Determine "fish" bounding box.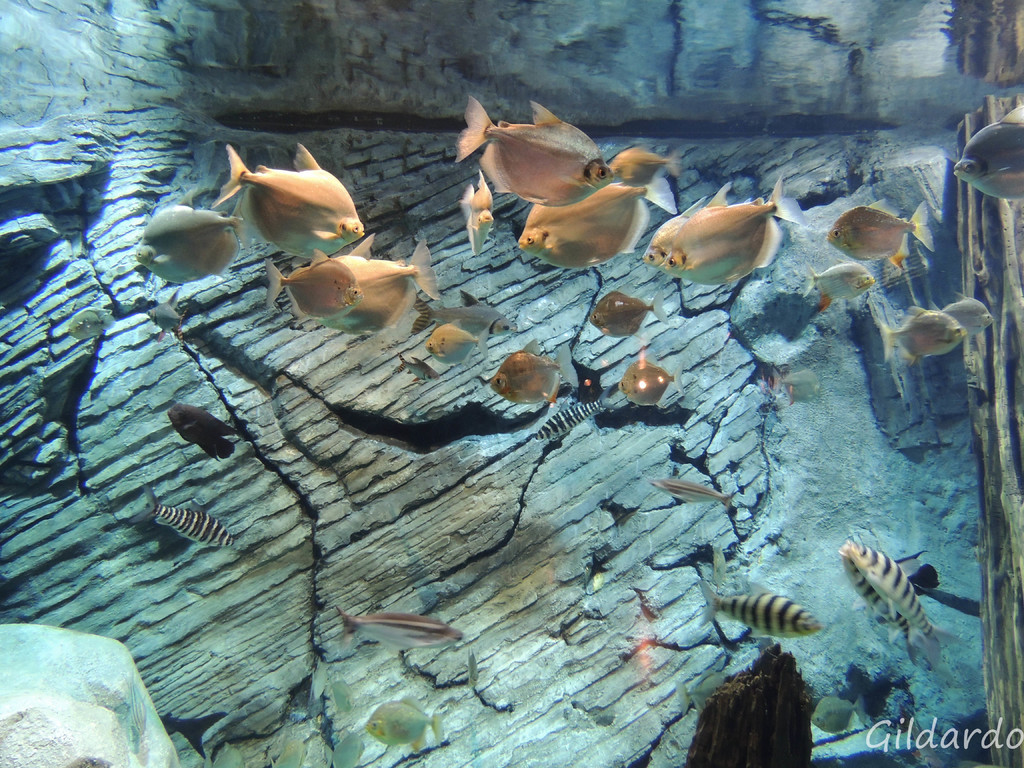
Determined: BBox(460, 172, 497, 259).
